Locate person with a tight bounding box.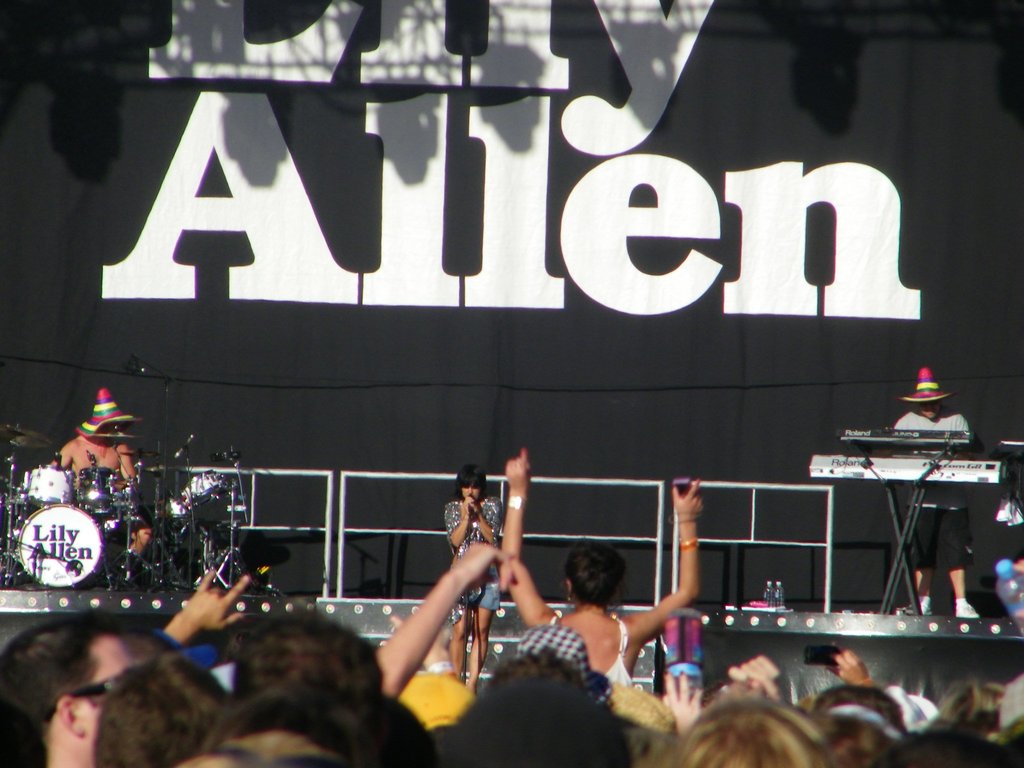
[229,608,379,687].
